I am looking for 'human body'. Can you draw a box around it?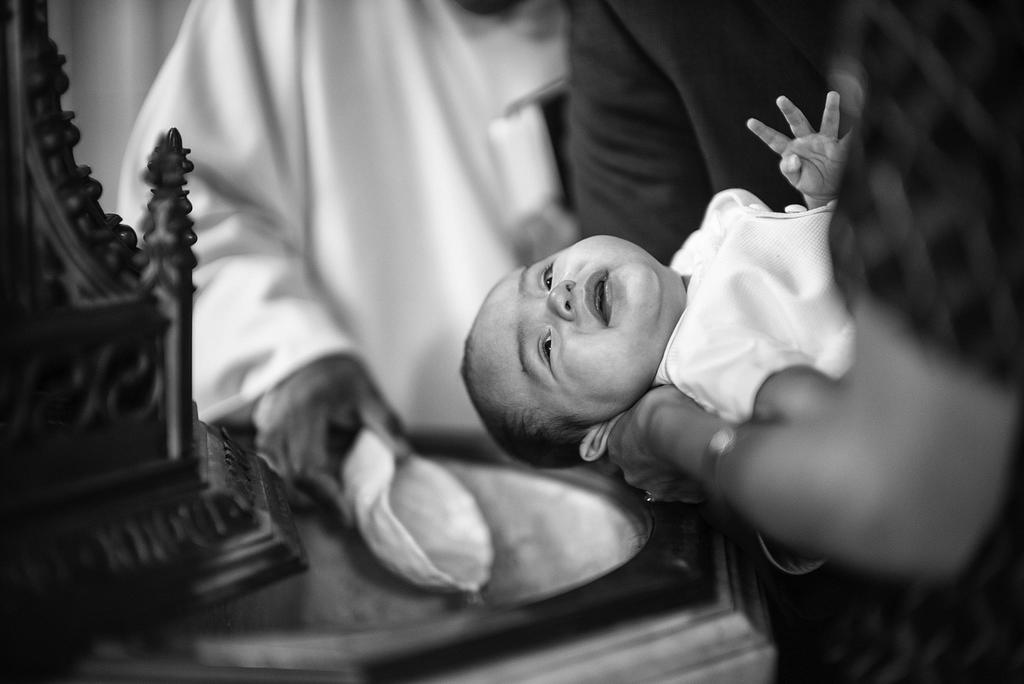
Sure, the bounding box is <region>598, 0, 1023, 683</region>.
